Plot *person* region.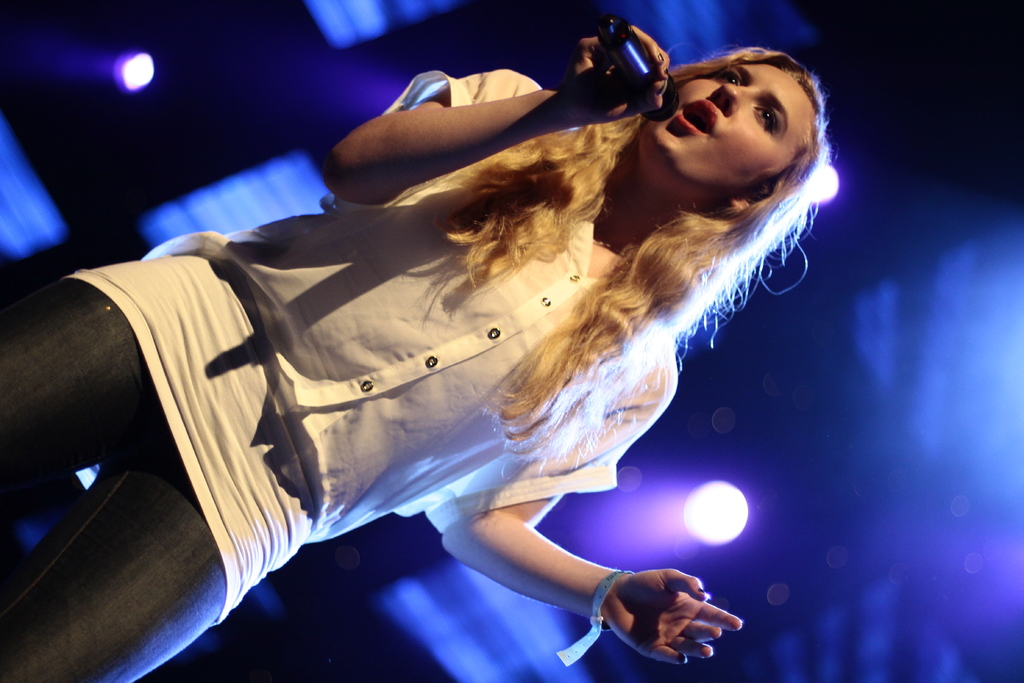
Plotted at 118,14,841,682.
